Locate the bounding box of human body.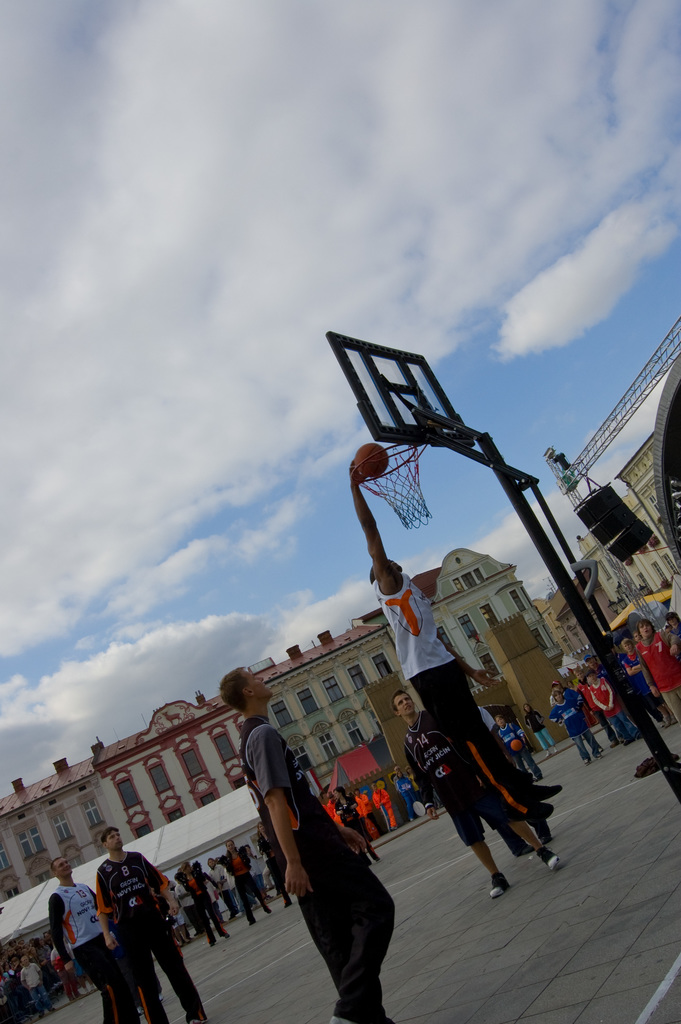
Bounding box: 91 830 202 1023.
